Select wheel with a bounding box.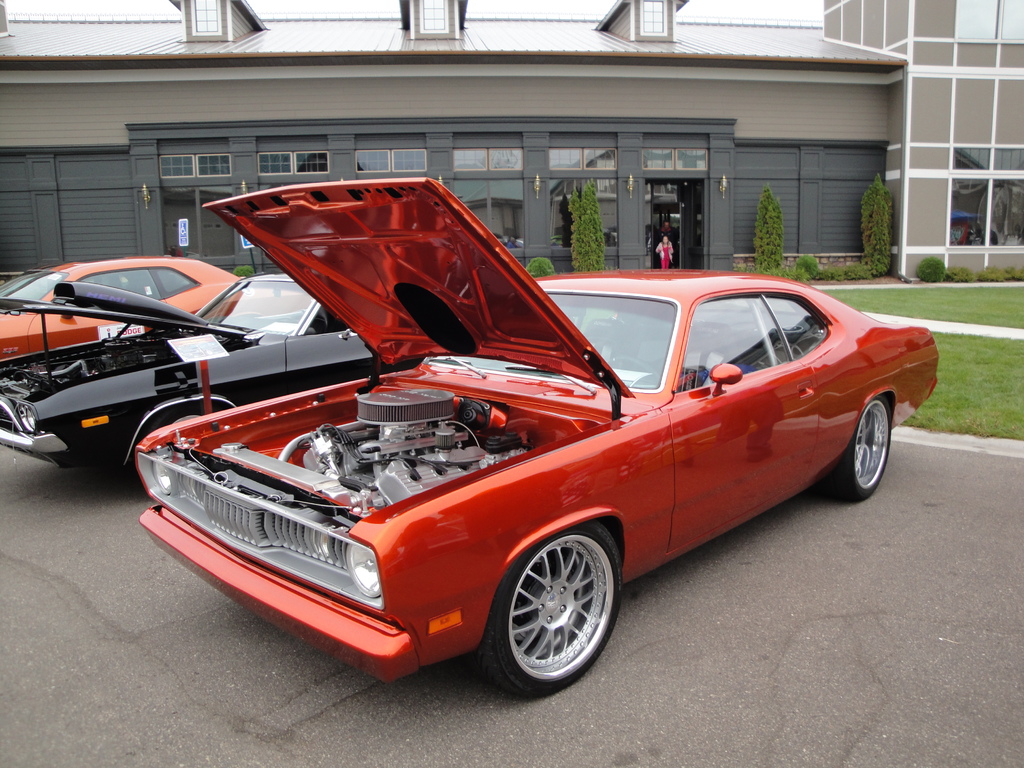
box(835, 397, 892, 502).
